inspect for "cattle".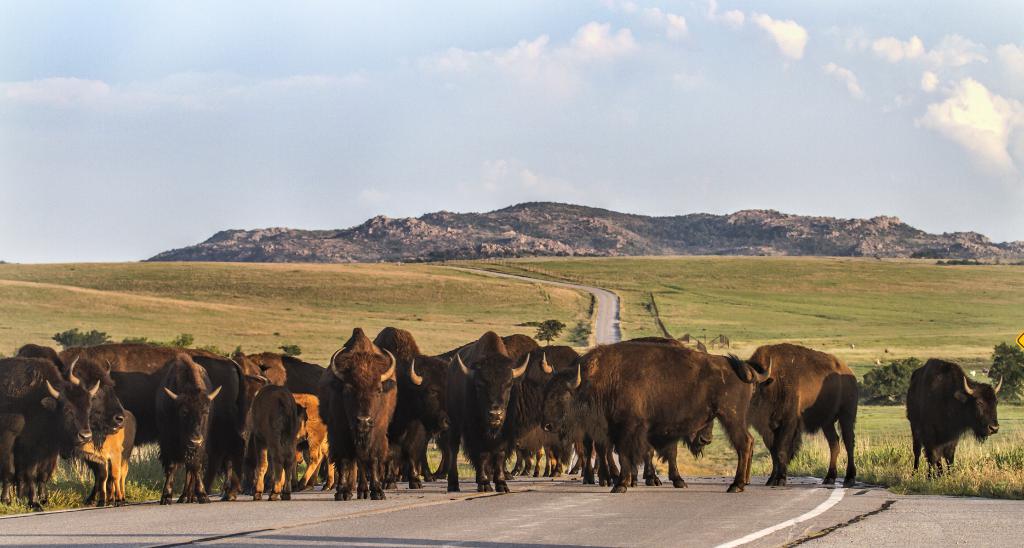
Inspection: BBox(453, 325, 528, 493).
